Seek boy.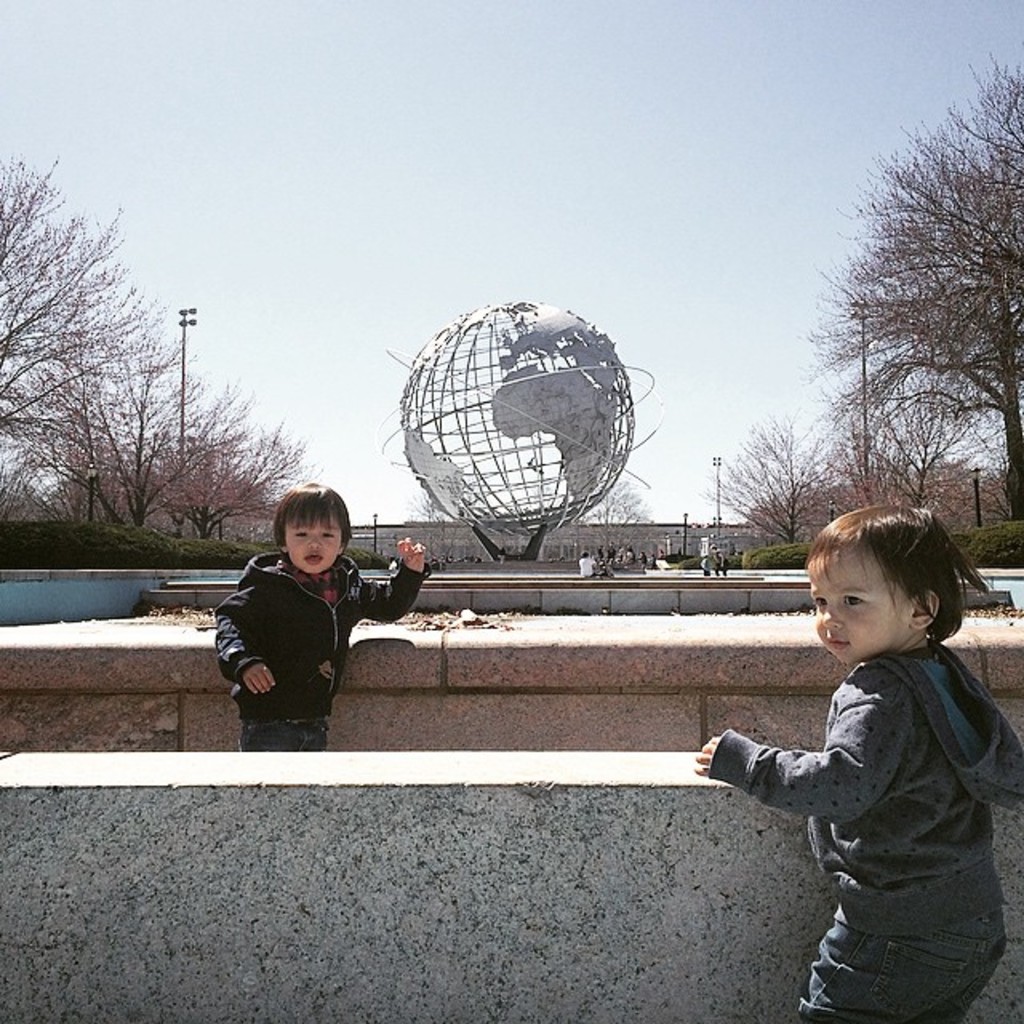
<bbox>216, 482, 424, 742</bbox>.
